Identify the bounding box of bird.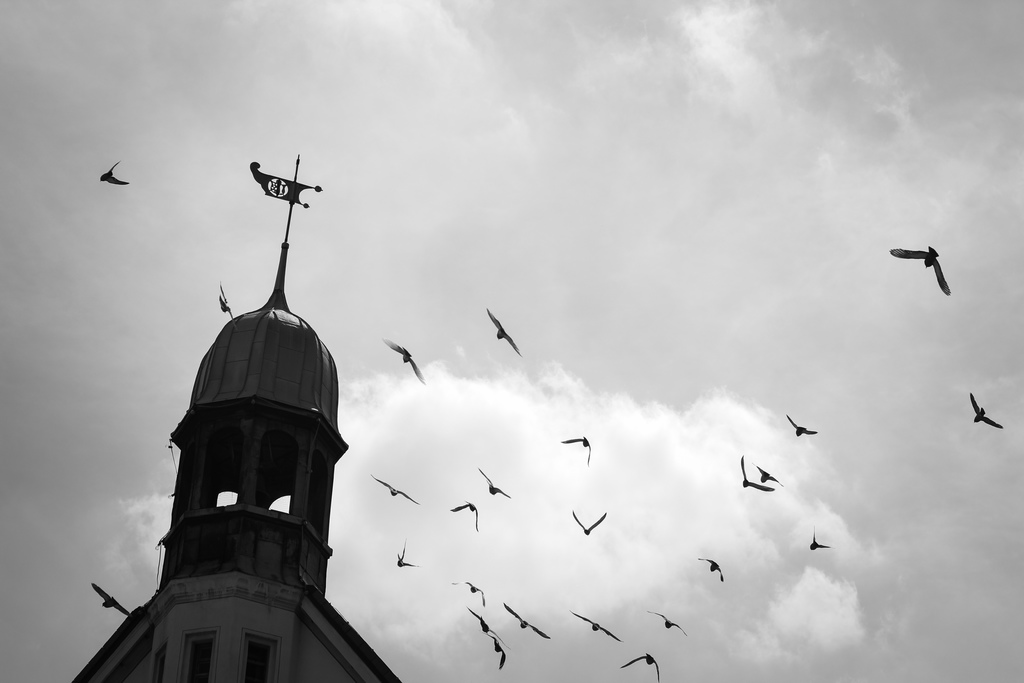
[967,391,1004,431].
